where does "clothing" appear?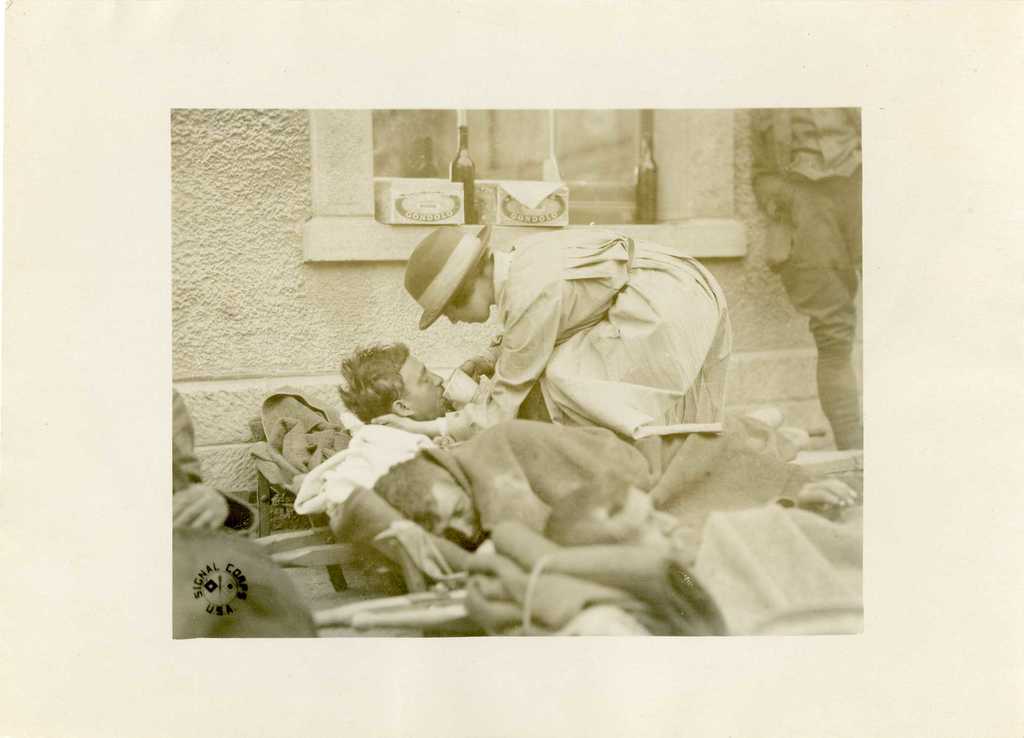
Appears at (469, 223, 735, 441).
